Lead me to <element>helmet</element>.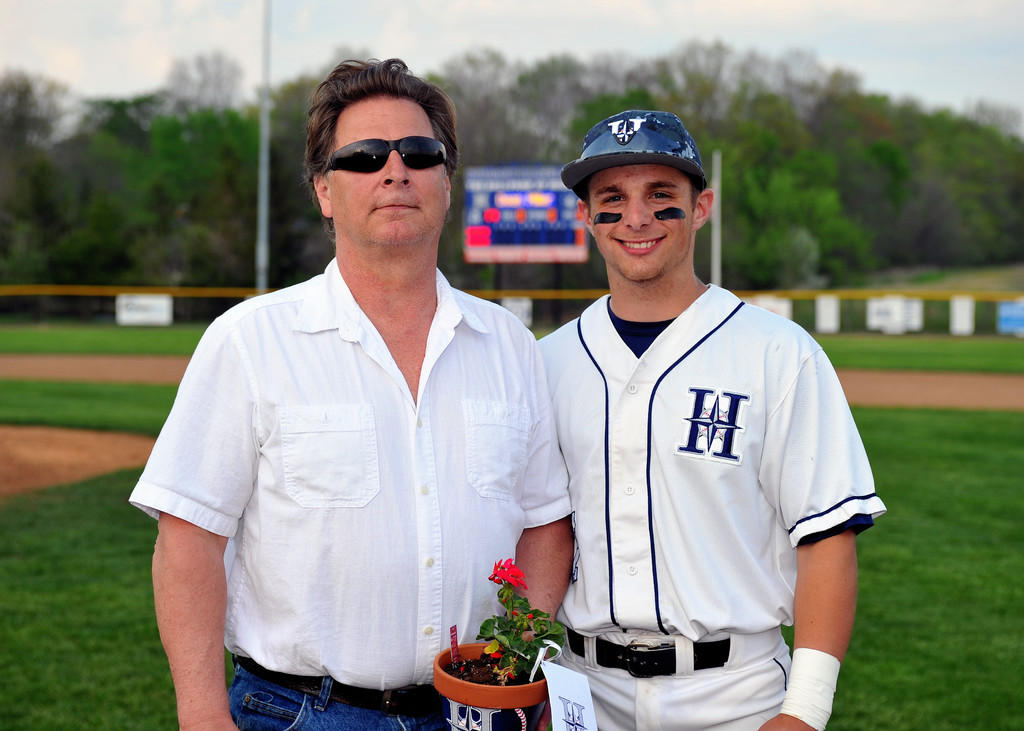
Lead to select_region(576, 109, 696, 191).
